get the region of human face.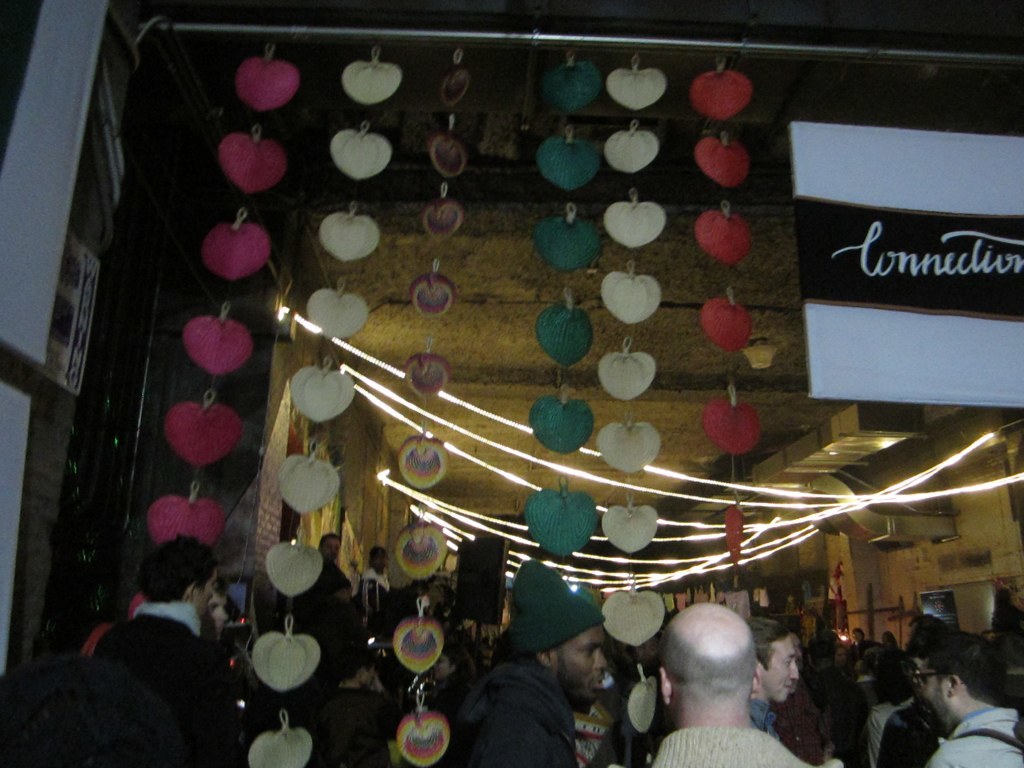
bbox=[925, 669, 949, 727].
